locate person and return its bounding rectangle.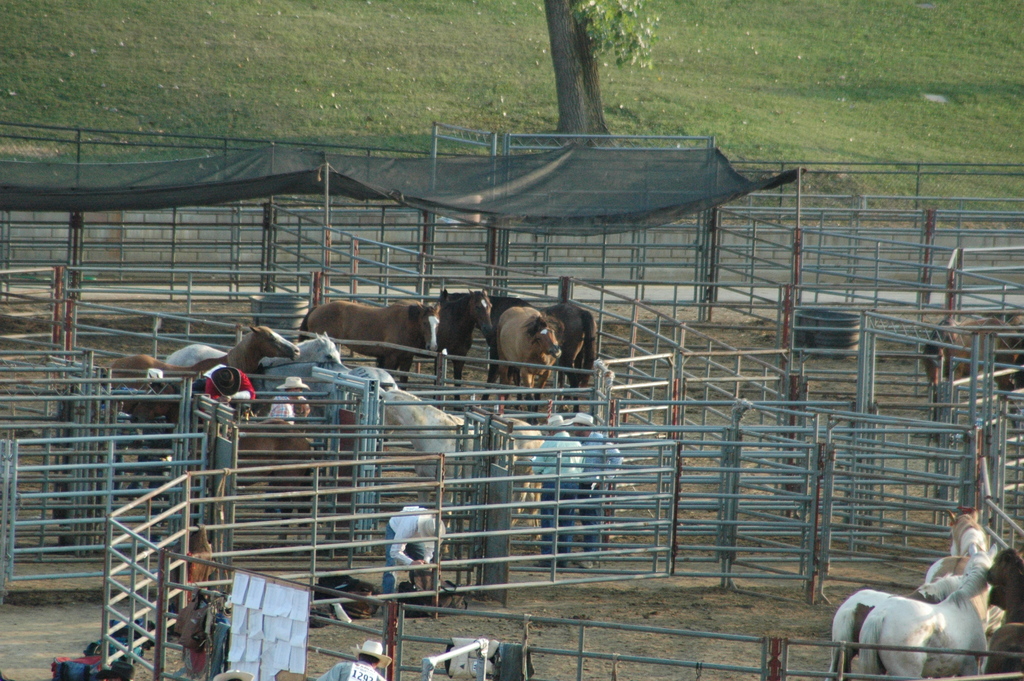
<bbox>264, 375, 310, 523</bbox>.
